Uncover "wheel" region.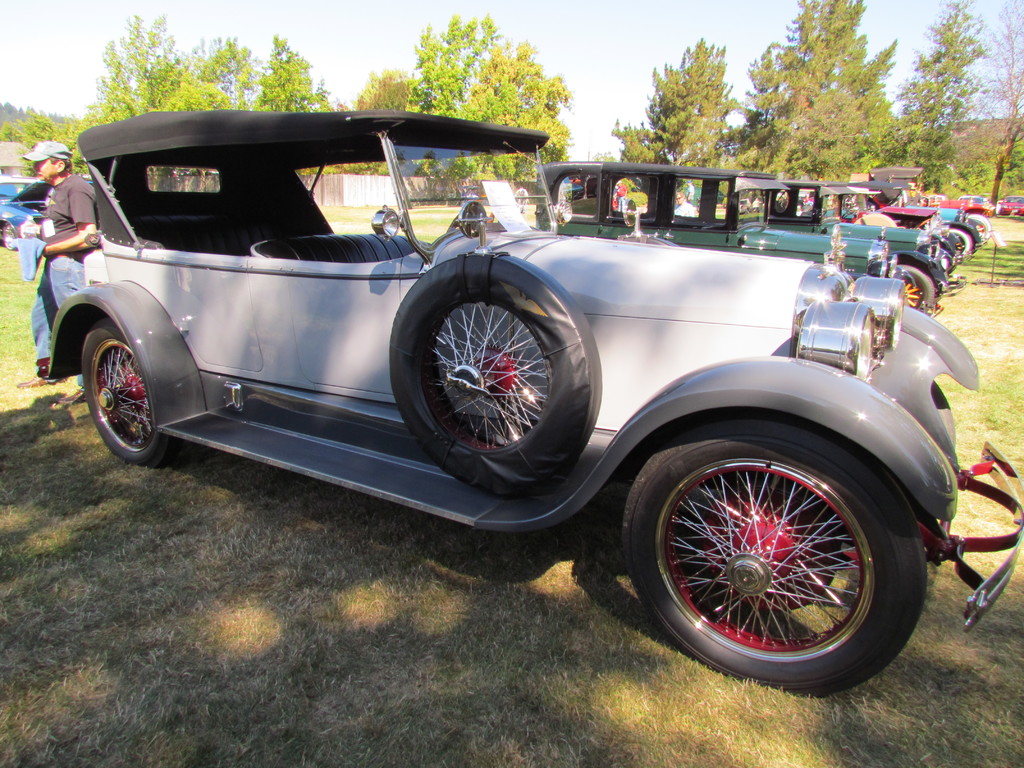
Uncovered: x1=893 y1=268 x2=934 y2=312.
